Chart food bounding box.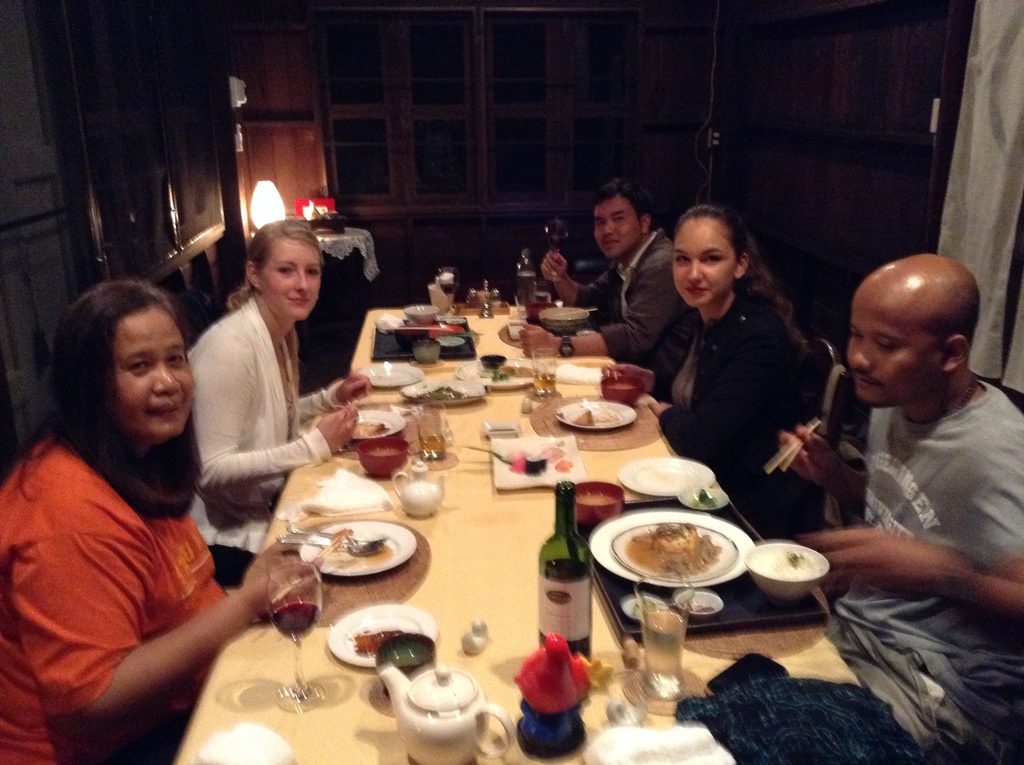
Charted: [631, 603, 656, 620].
